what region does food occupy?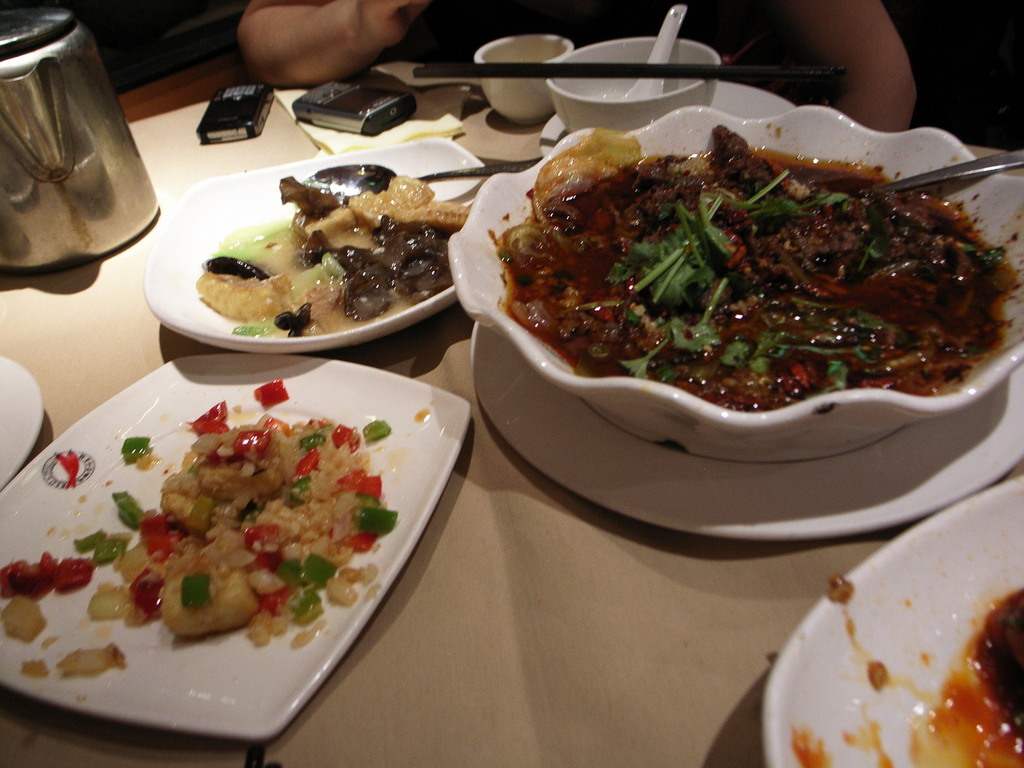
bbox=[192, 175, 474, 341].
